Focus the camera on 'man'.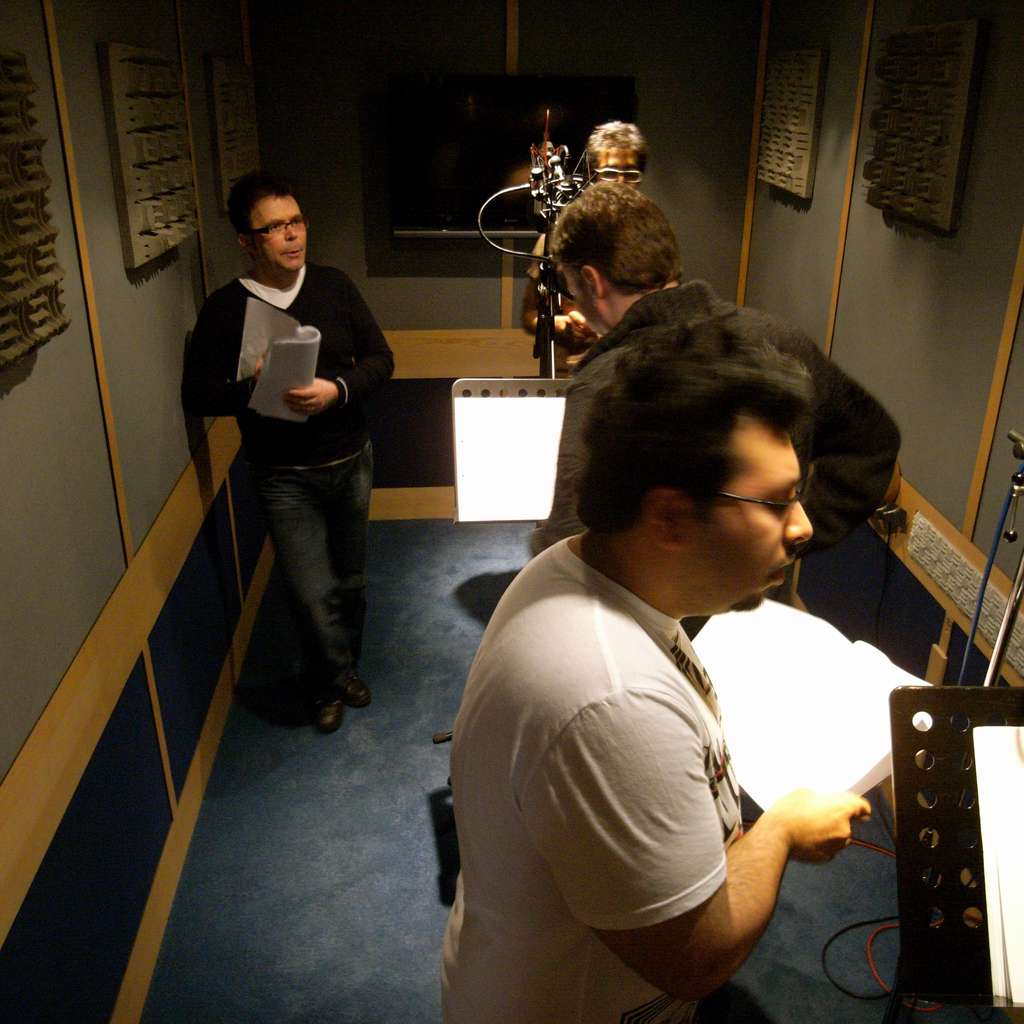
Focus region: 179/173/396/757.
